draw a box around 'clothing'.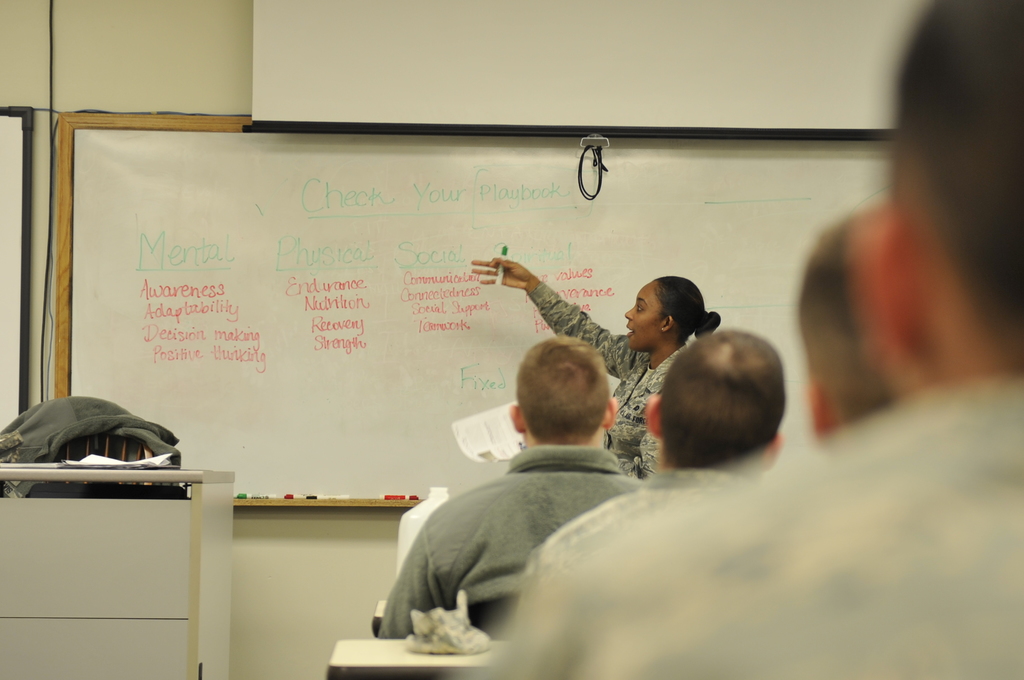
0/395/179/503.
